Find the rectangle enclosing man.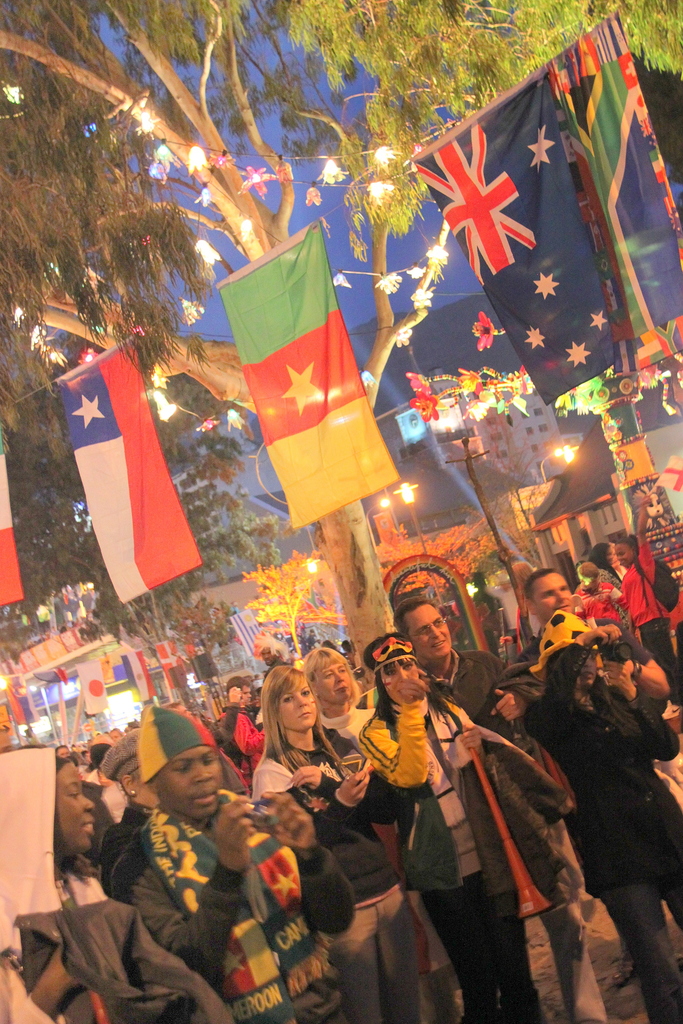
394:595:612:1023.
